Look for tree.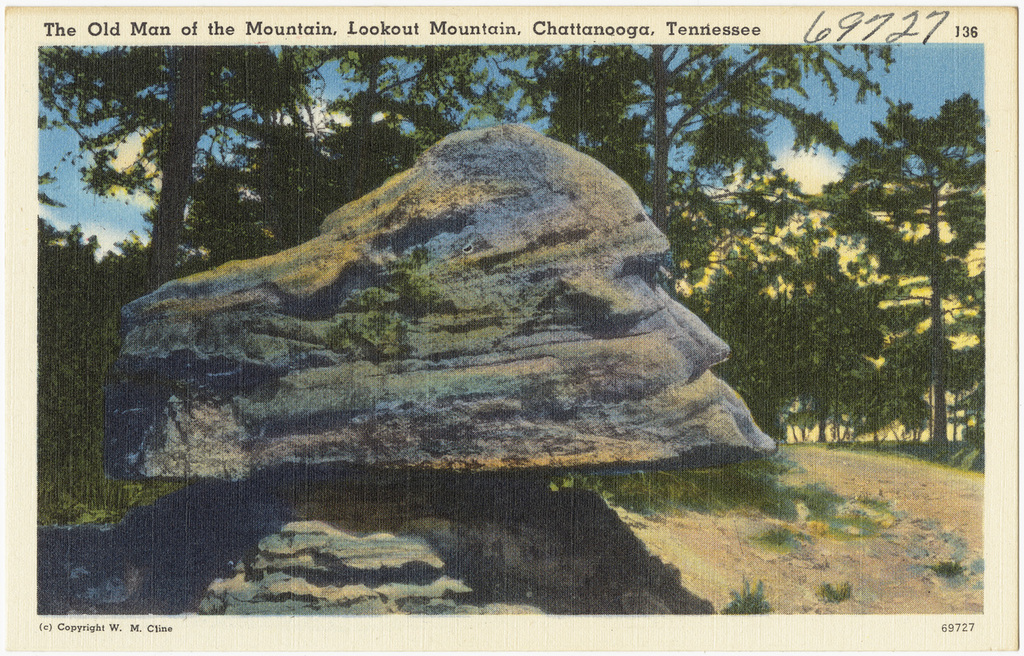
Found: bbox=(304, 34, 556, 148).
